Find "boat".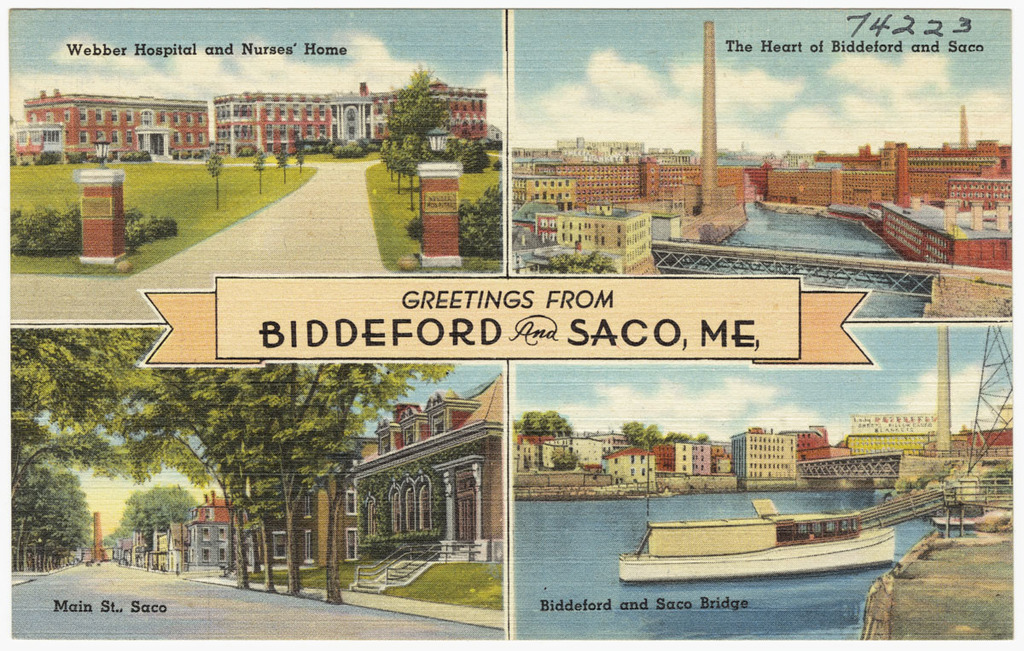
(x1=602, y1=501, x2=920, y2=571).
